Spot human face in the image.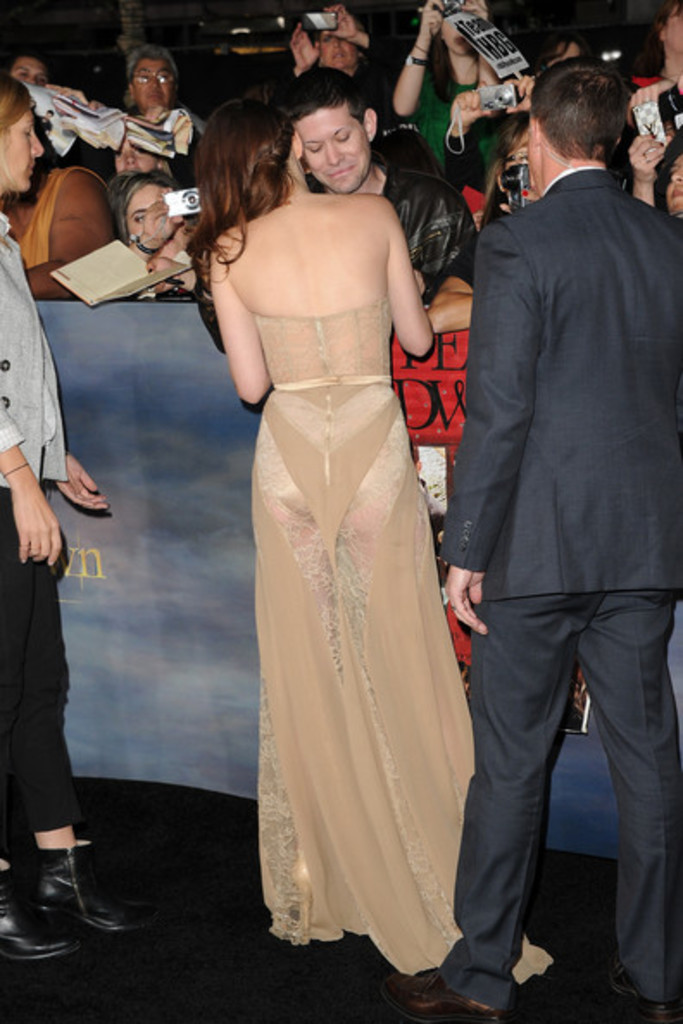
human face found at {"x1": 2, "y1": 98, "x2": 47, "y2": 193}.
